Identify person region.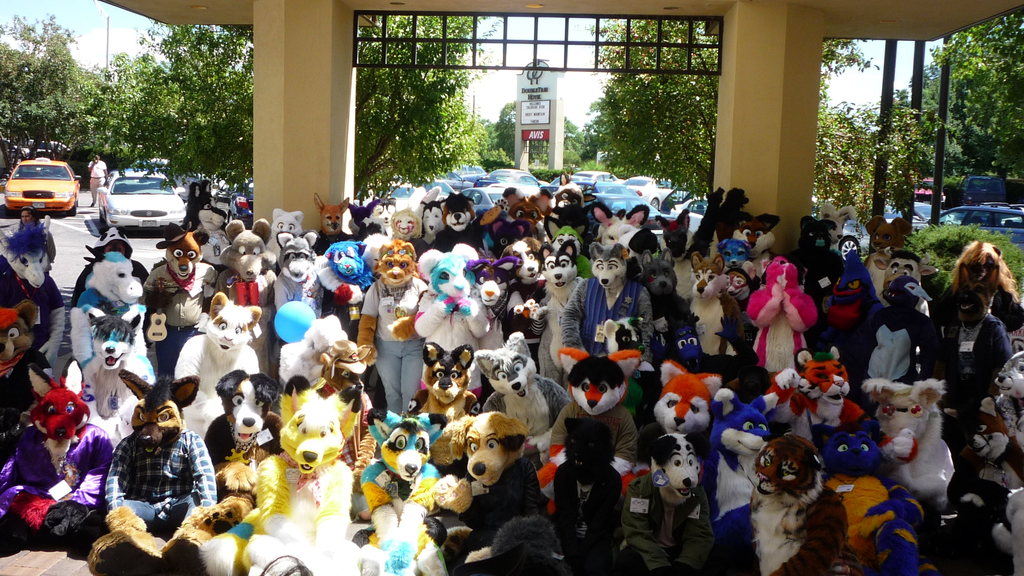
Region: box=[86, 158, 109, 207].
